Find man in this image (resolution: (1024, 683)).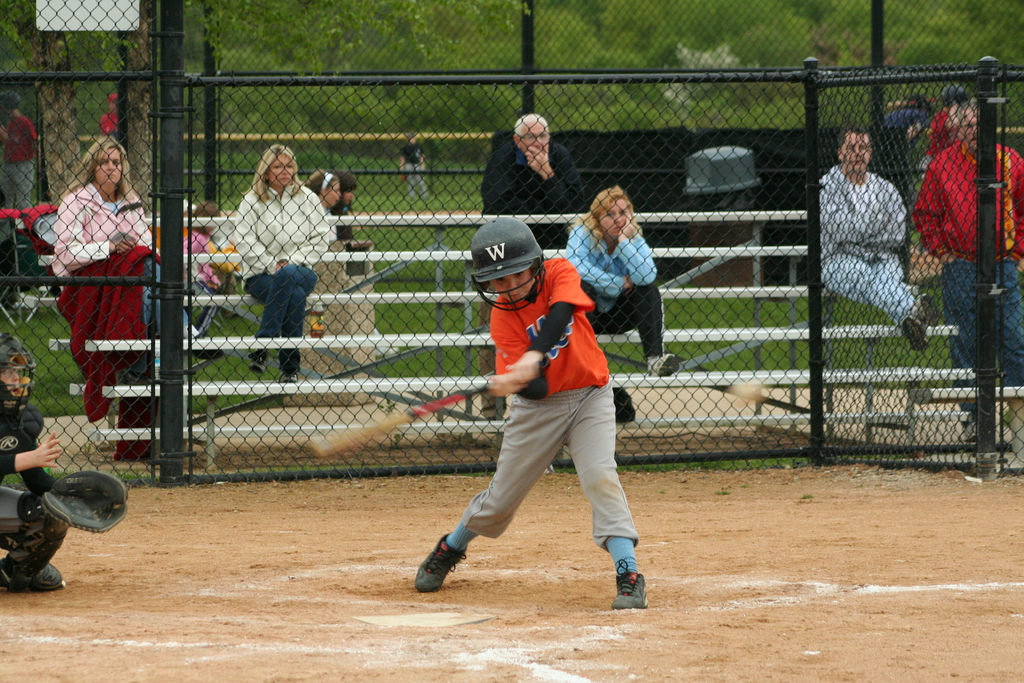
region(460, 107, 591, 247).
